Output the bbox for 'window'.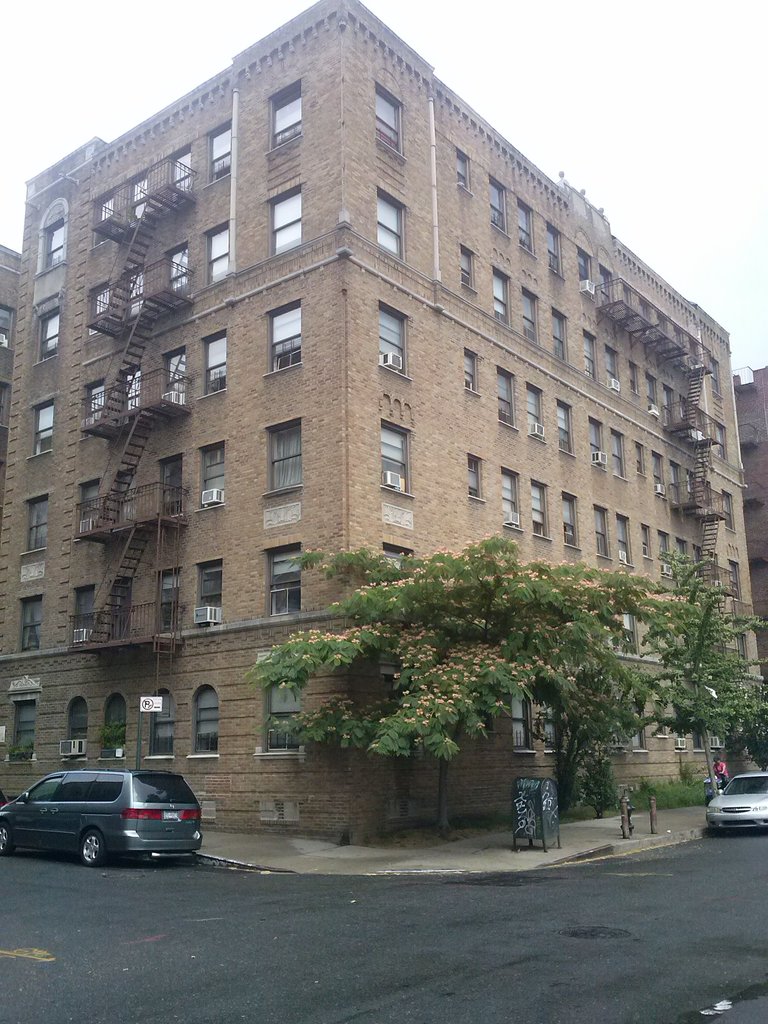
Rect(667, 385, 674, 429).
